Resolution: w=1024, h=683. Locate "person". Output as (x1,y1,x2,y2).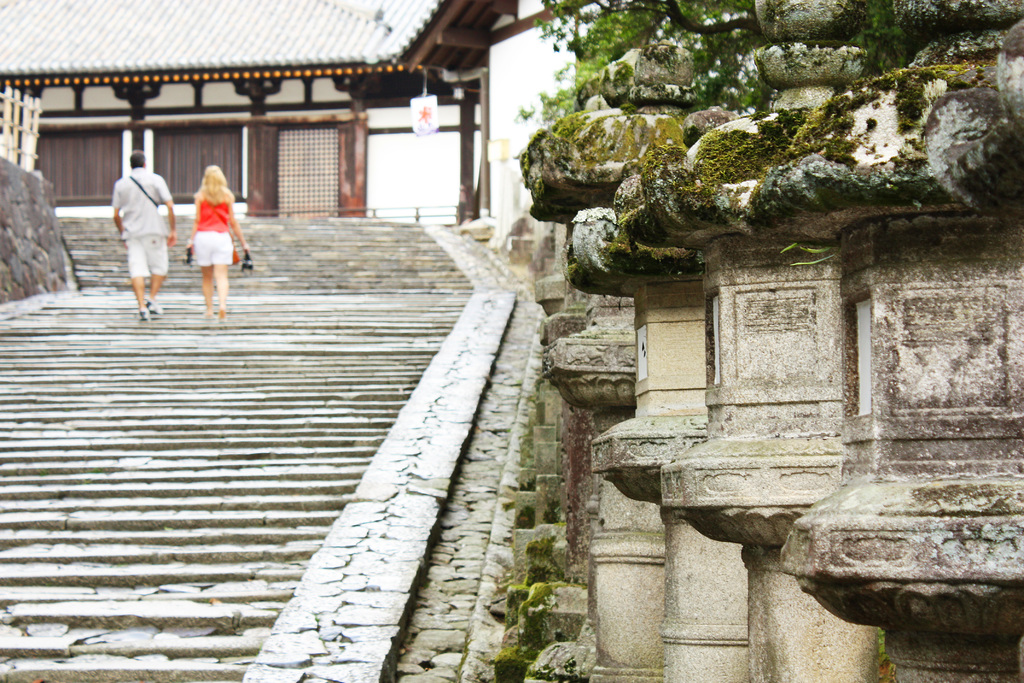
(109,148,178,318).
